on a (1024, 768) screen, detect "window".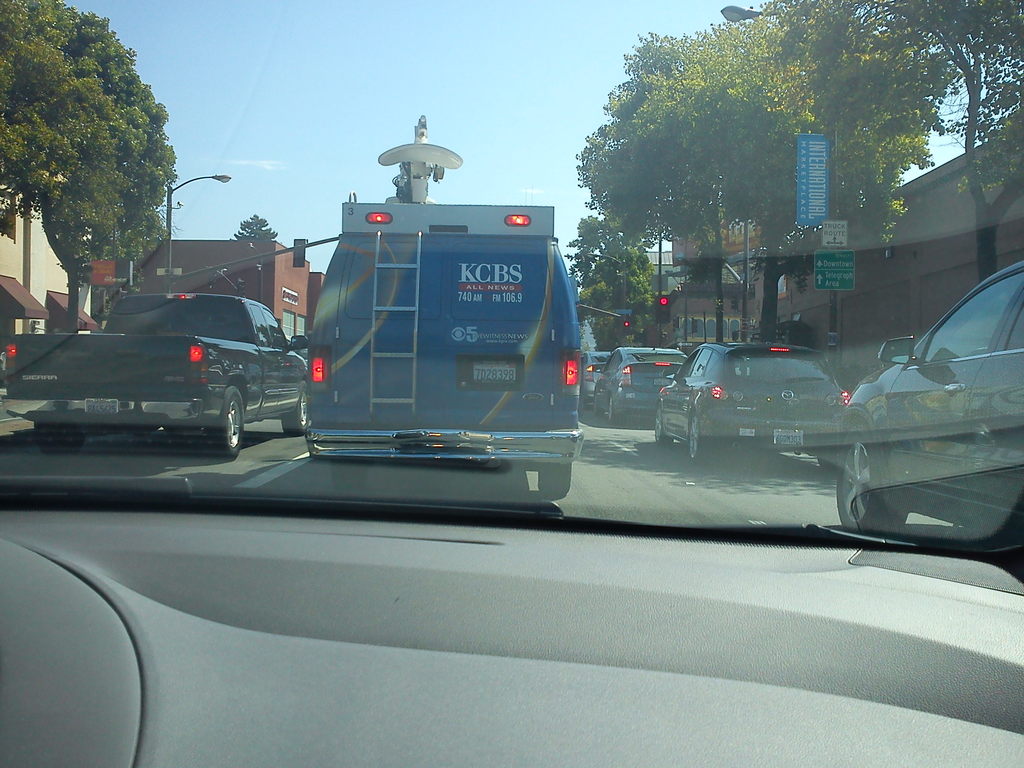
bbox=[284, 312, 293, 339].
